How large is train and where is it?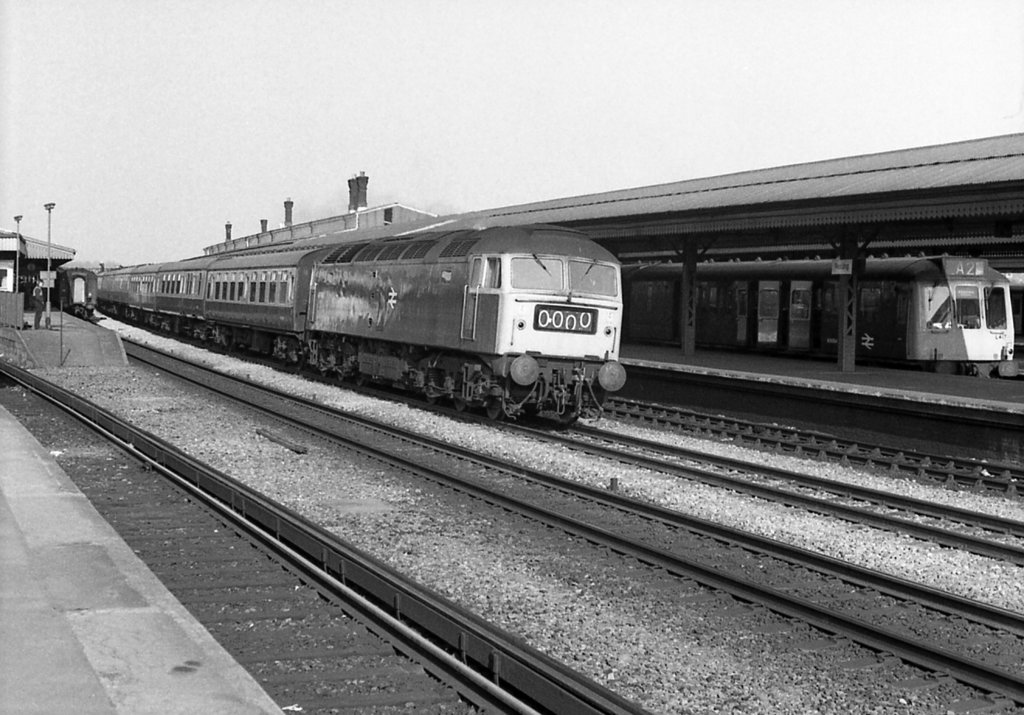
Bounding box: select_region(93, 227, 623, 429).
